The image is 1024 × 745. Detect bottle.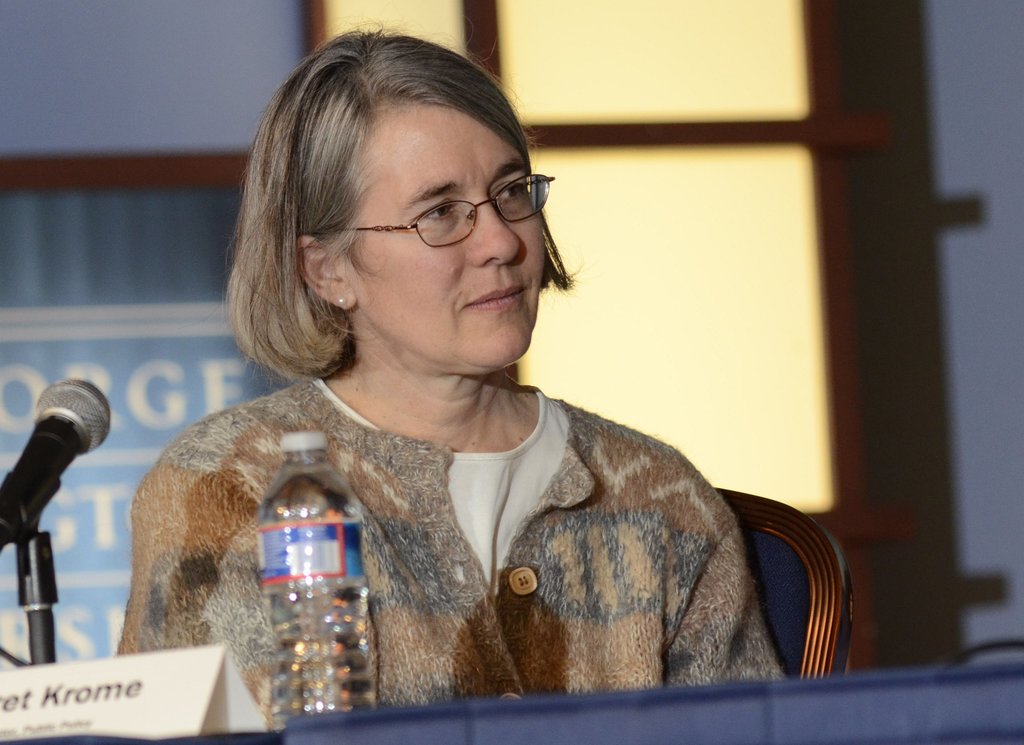
Detection: {"x1": 246, "y1": 463, "x2": 373, "y2": 700}.
